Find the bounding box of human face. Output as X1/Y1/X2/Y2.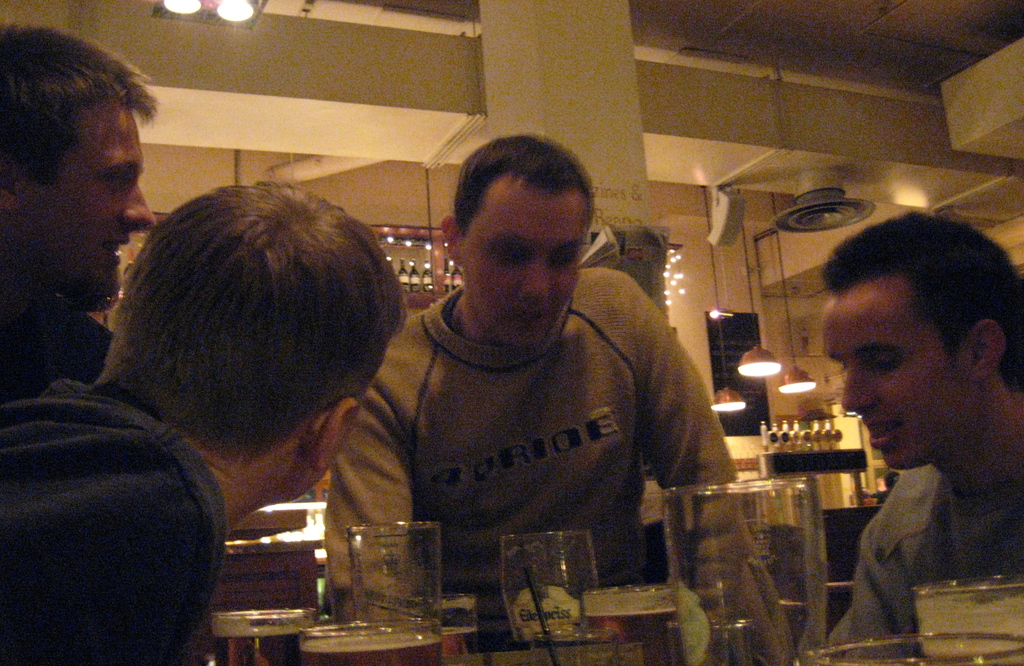
21/98/154/296.
